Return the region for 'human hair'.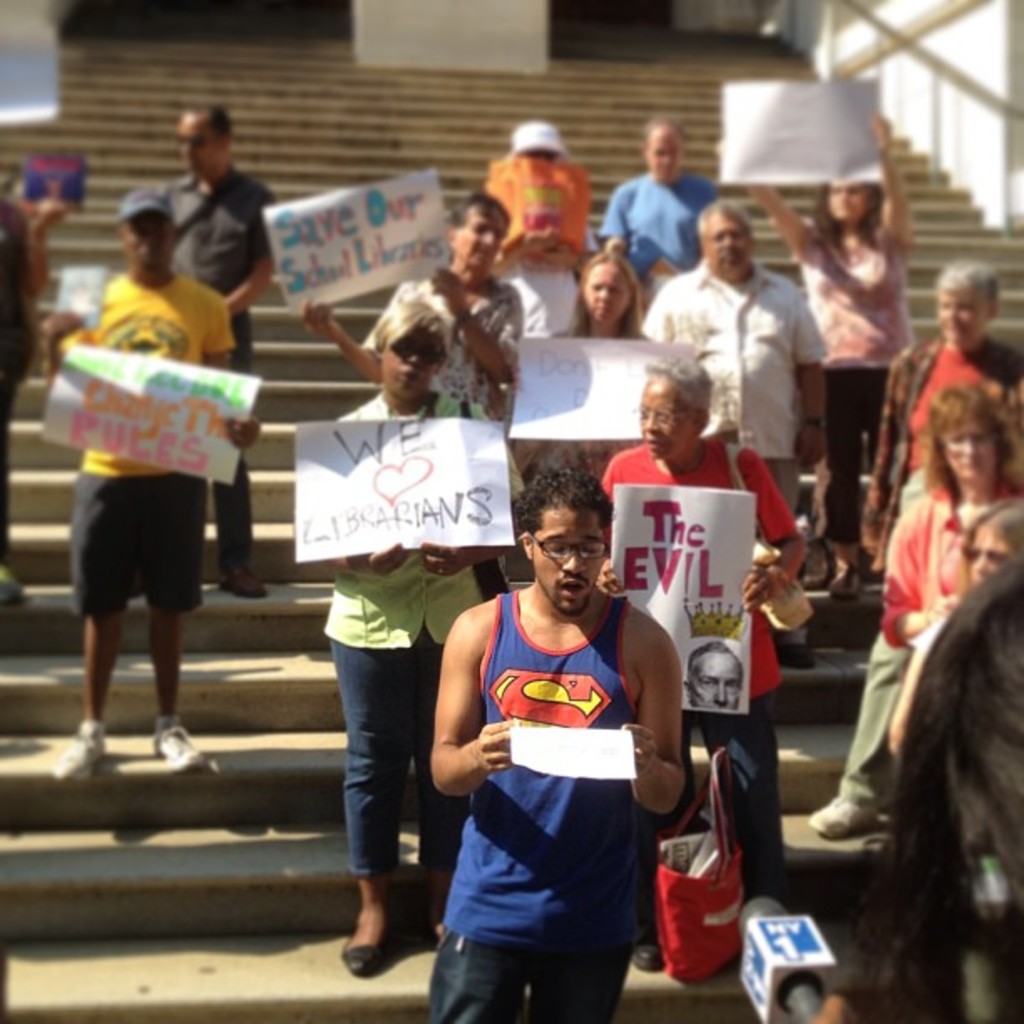
[810, 177, 878, 259].
